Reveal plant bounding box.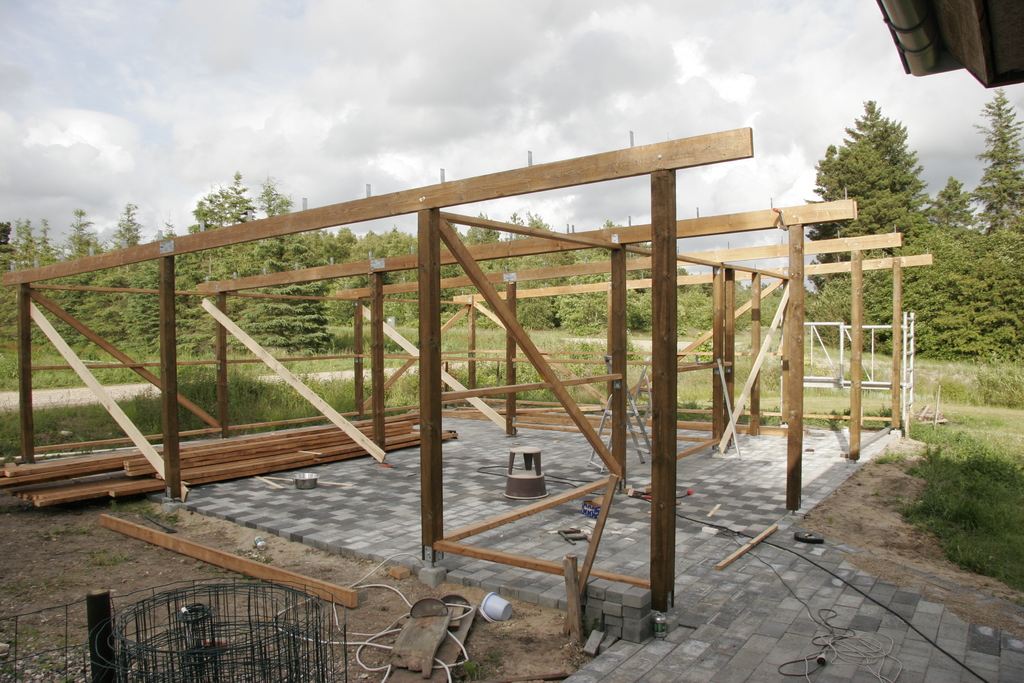
Revealed: [x1=0, y1=337, x2=1023, y2=467].
